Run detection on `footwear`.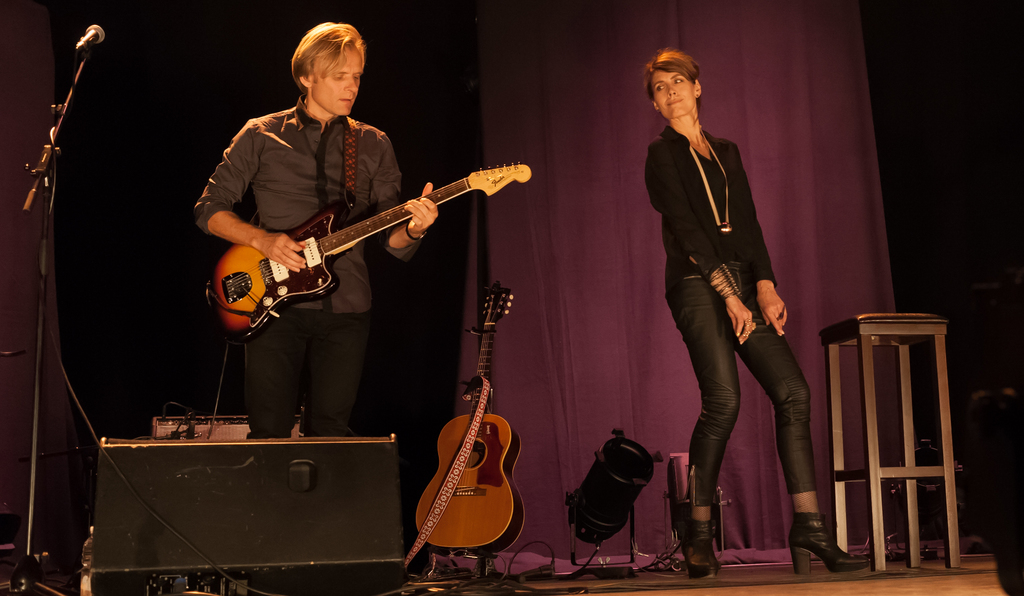
Result: pyautogui.locateOnScreen(689, 497, 726, 582).
